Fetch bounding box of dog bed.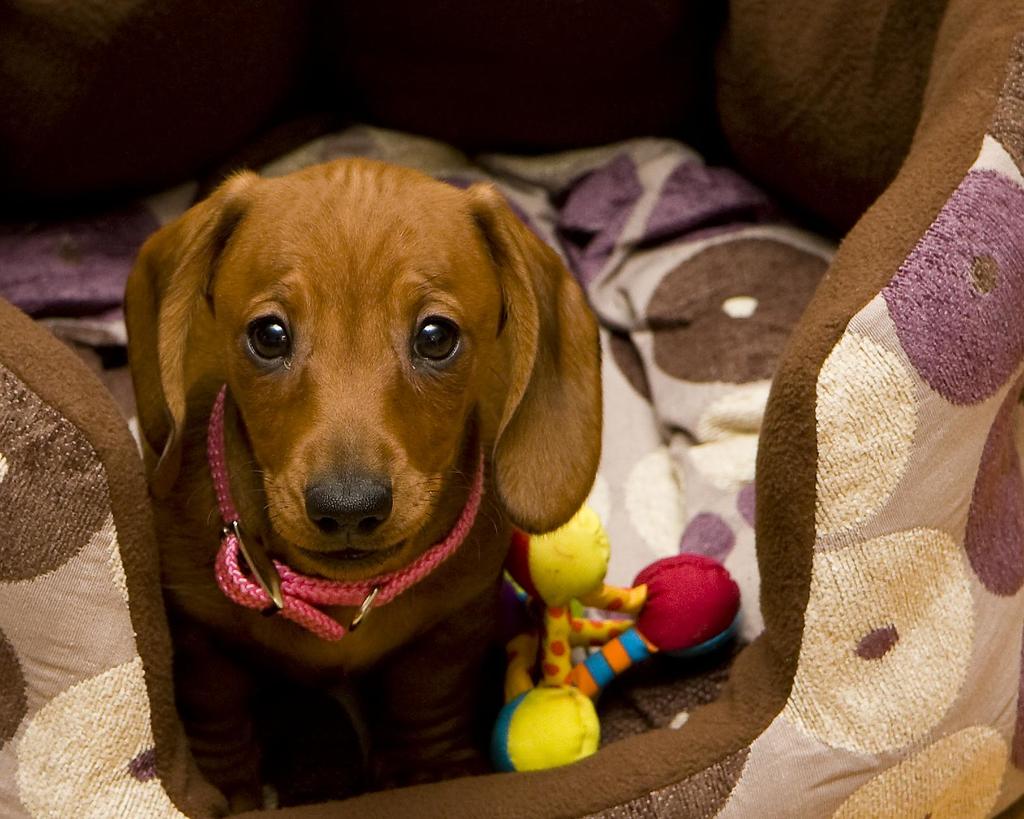
Bbox: region(0, 0, 1023, 818).
